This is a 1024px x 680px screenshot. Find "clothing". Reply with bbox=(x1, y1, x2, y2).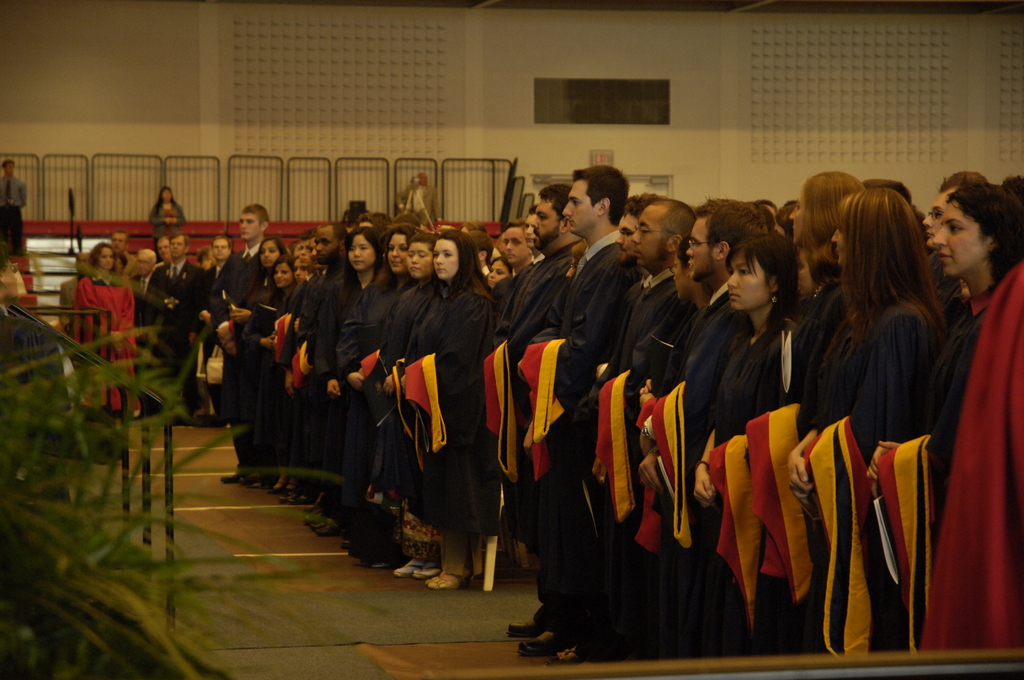
bbox=(932, 275, 1023, 646).
